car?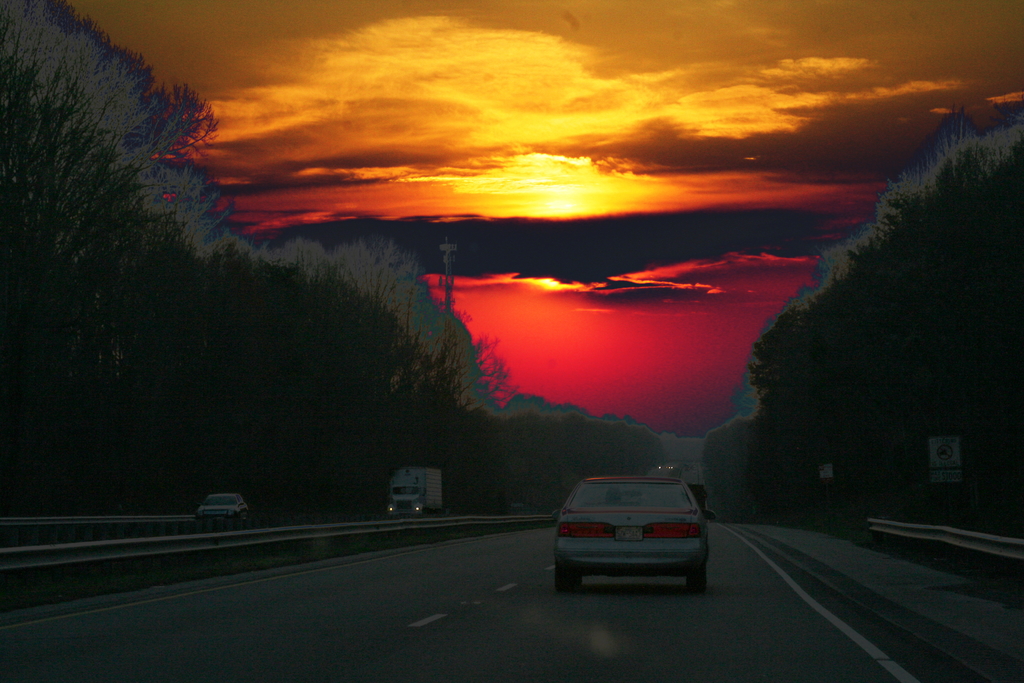
196,497,248,522
